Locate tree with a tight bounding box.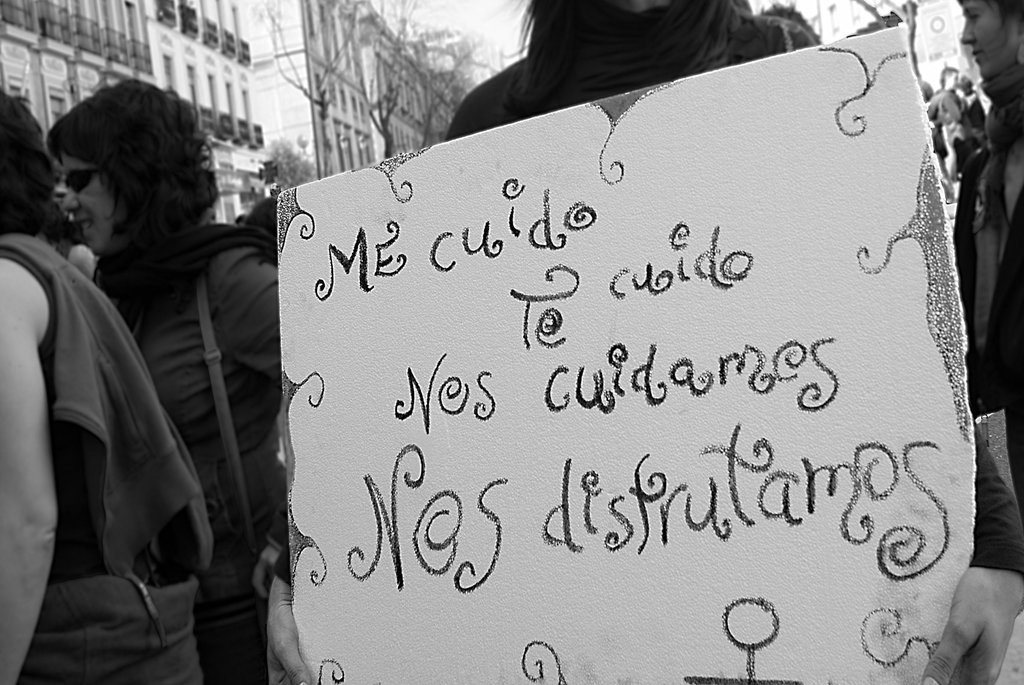
{"left": 844, "top": 0, "right": 927, "bottom": 42}.
